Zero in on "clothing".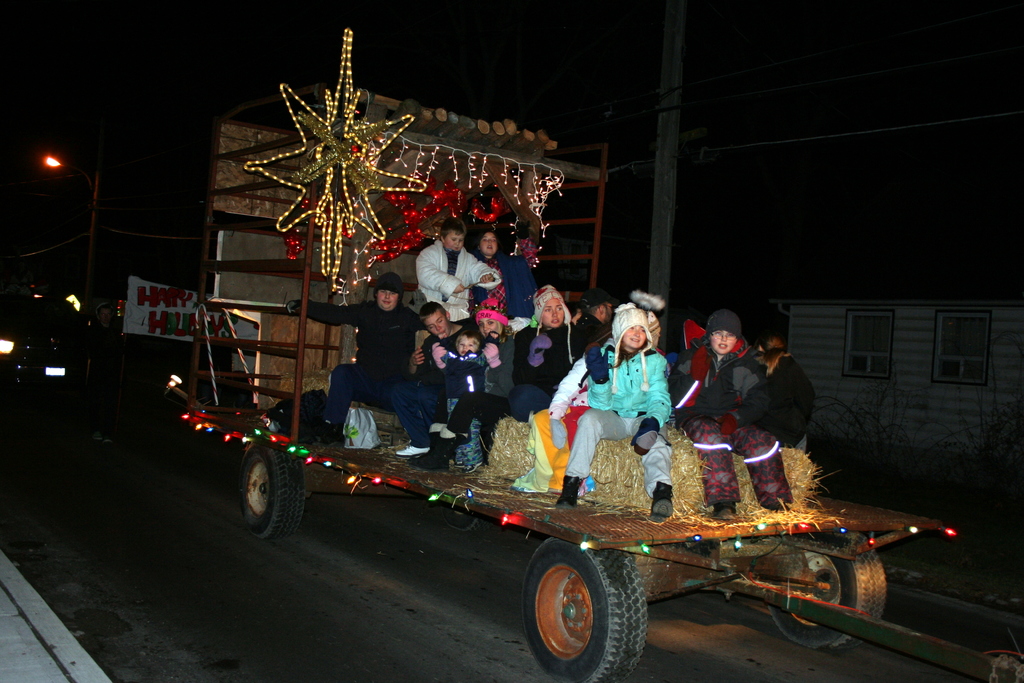
Zeroed in: detection(298, 293, 424, 428).
